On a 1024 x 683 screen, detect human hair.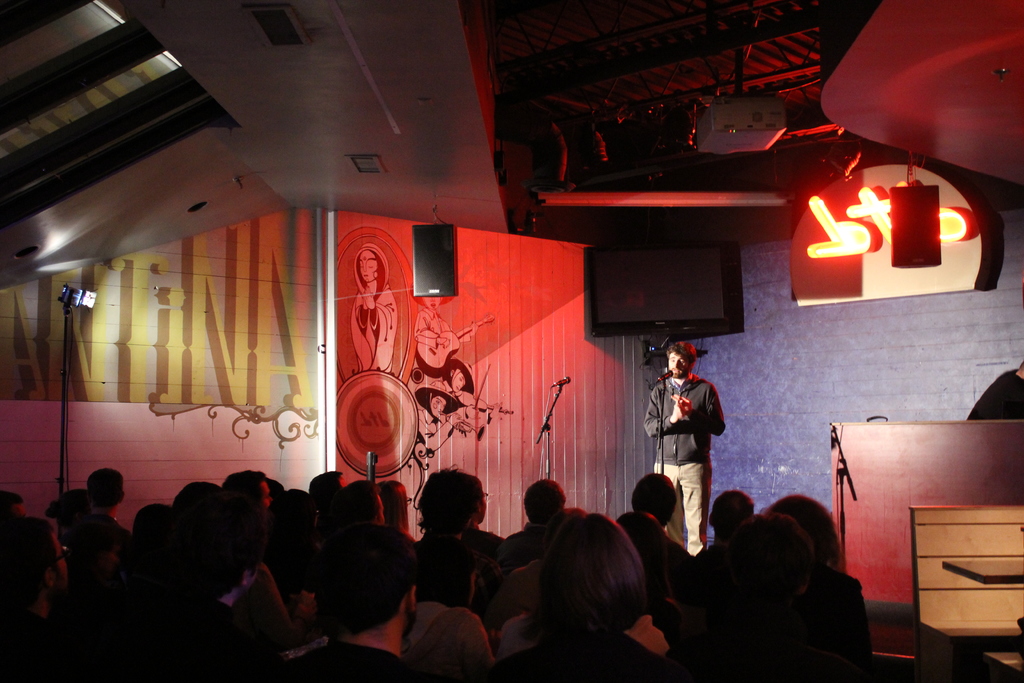
x1=308, y1=534, x2=415, y2=649.
